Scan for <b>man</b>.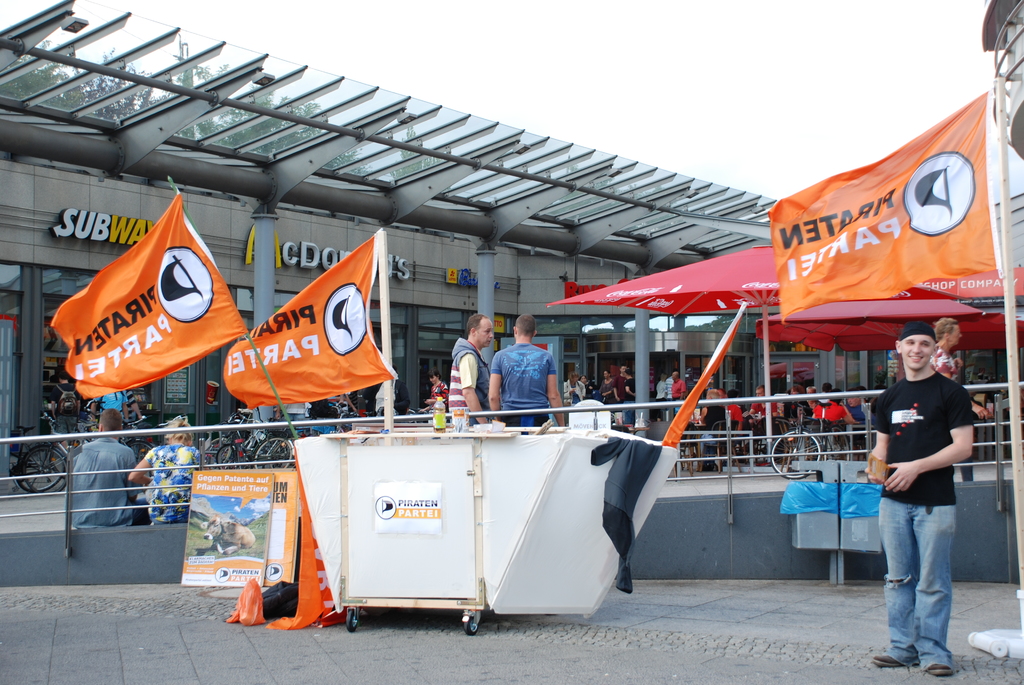
Scan result: [x1=63, y1=407, x2=150, y2=528].
